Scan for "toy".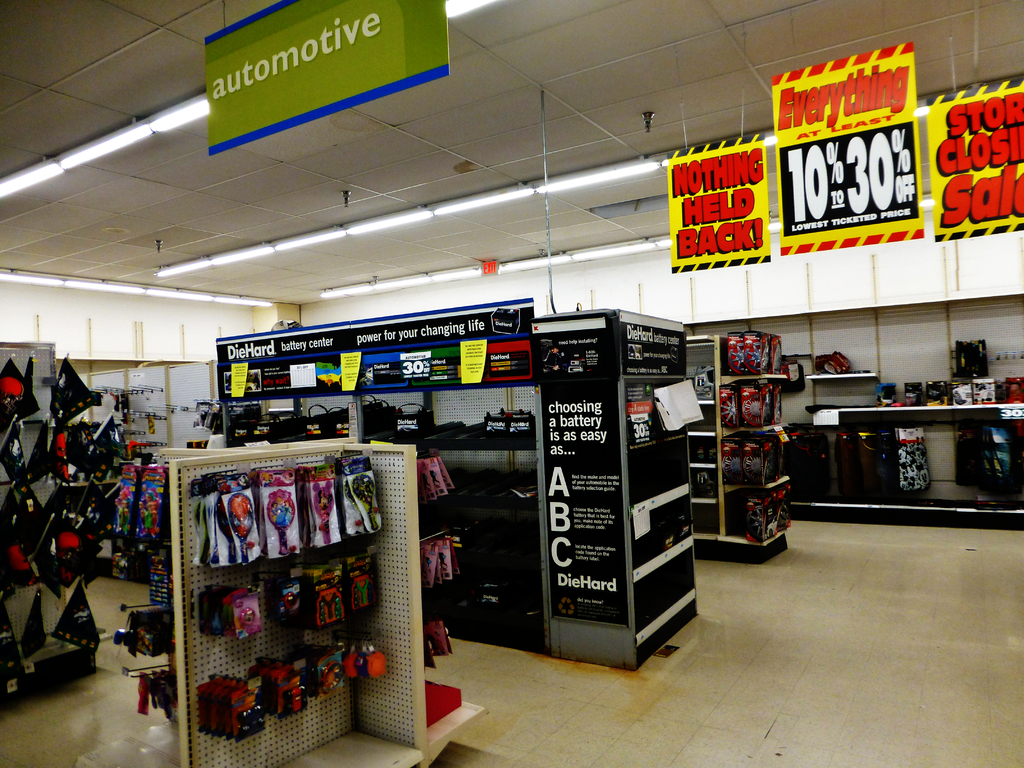
Scan result: select_region(284, 591, 297, 609).
